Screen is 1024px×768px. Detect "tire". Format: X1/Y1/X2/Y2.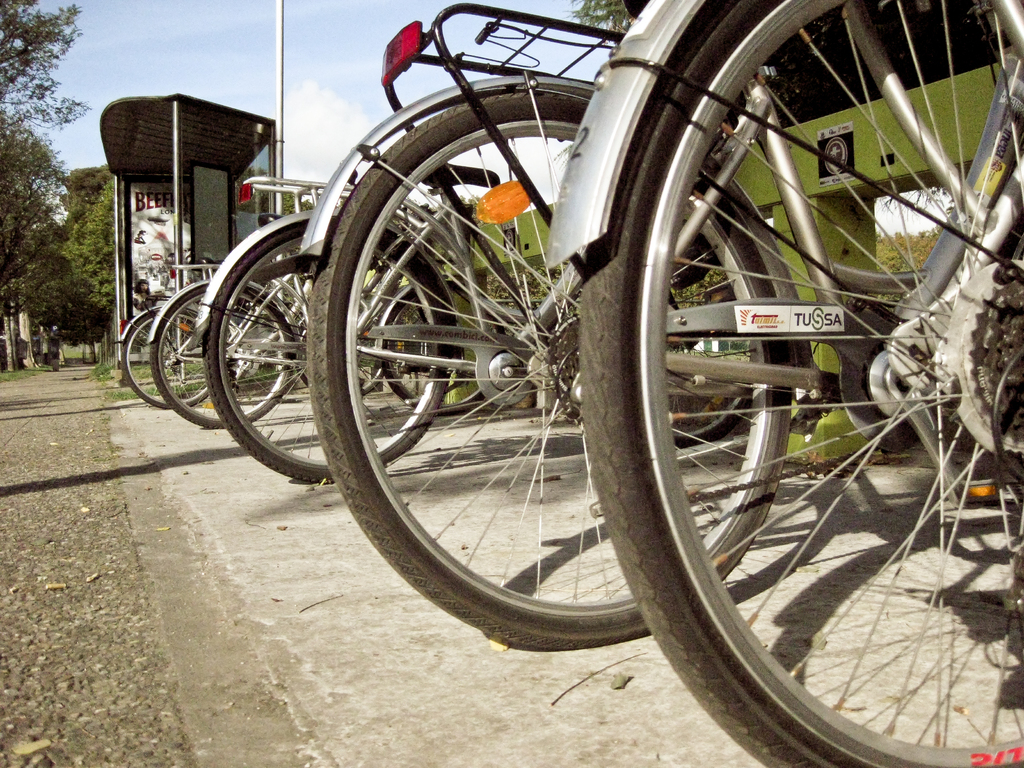
383/292/488/420.
